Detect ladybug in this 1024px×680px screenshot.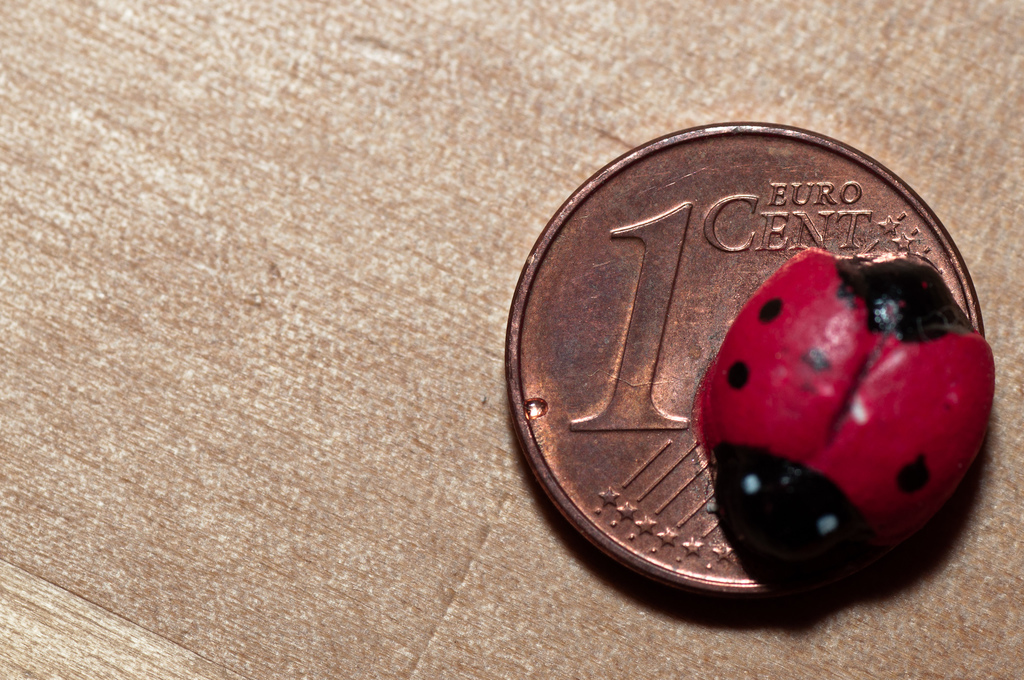
Detection: box(692, 254, 996, 587).
